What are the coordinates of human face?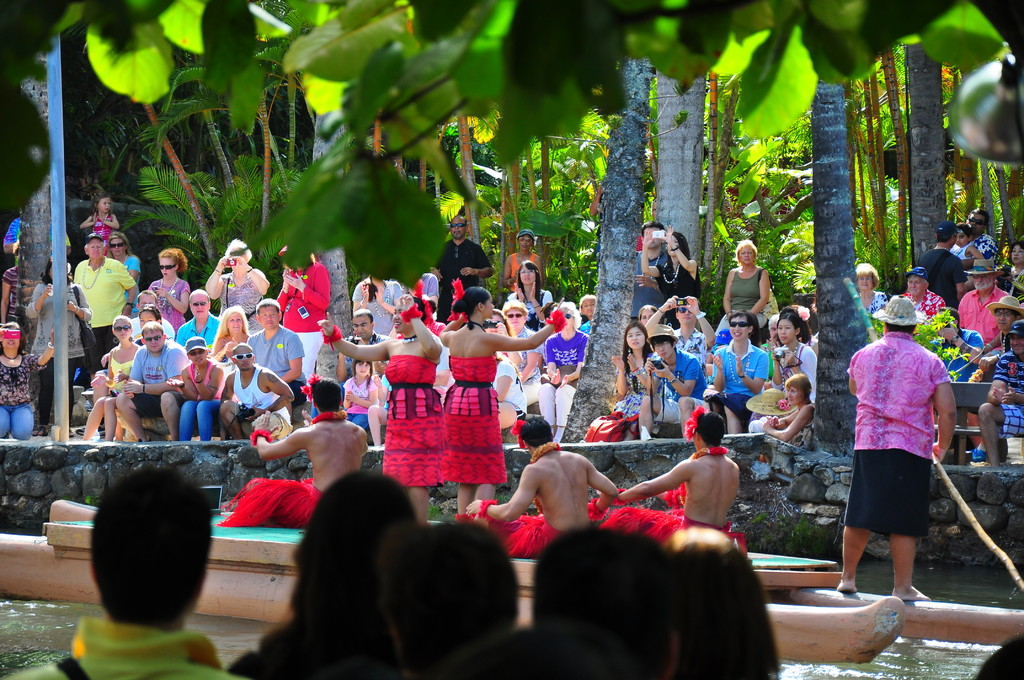
l=1, t=332, r=20, b=352.
